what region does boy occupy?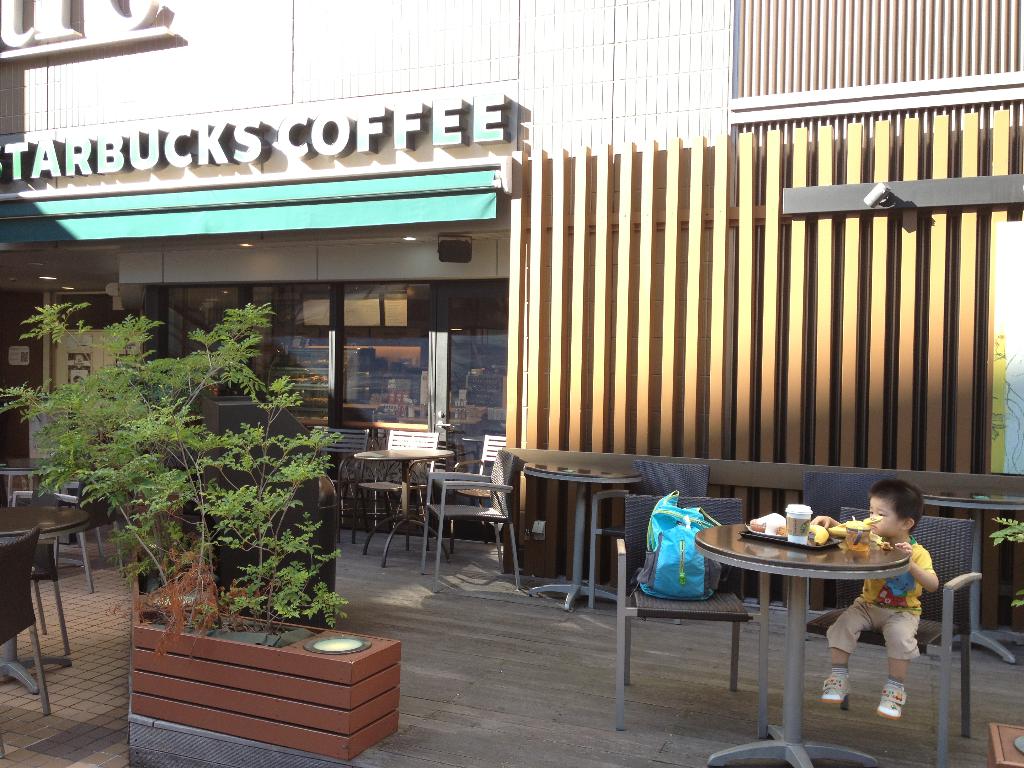
(x1=838, y1=494, x2=961, y2=694).
